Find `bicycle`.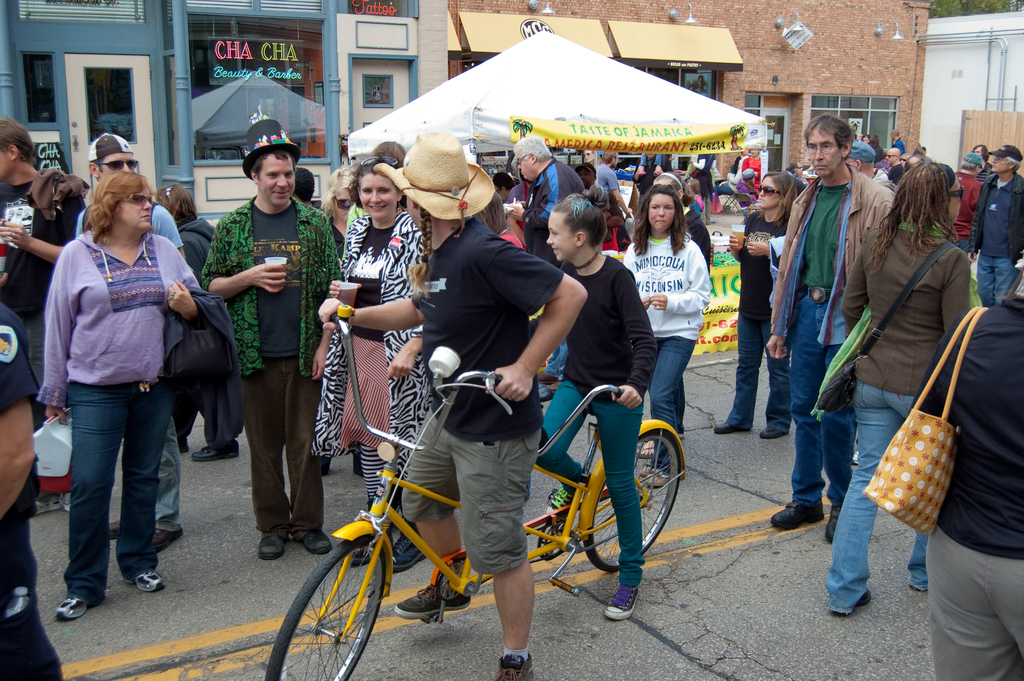
x1=265 y1=297 x2=689 y2=680.
